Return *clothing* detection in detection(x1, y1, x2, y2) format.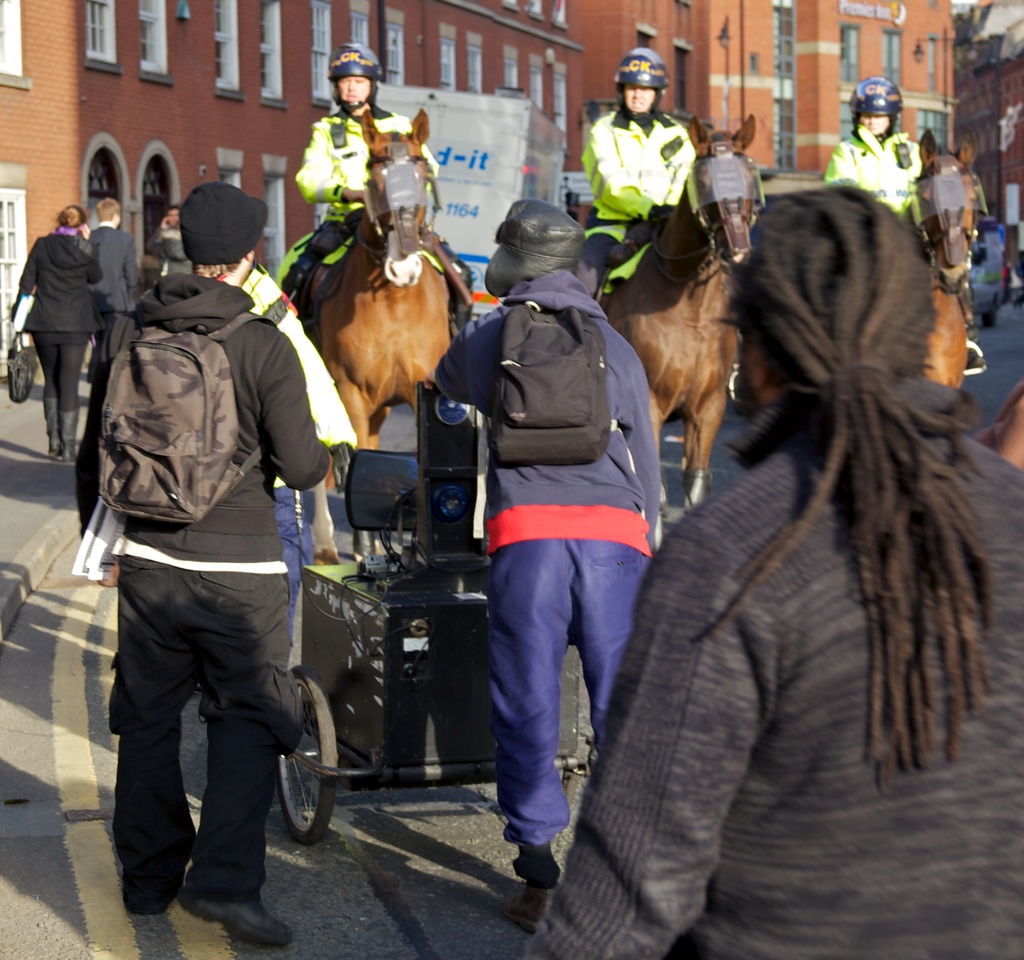
detection(19, 232, 96, 454).
